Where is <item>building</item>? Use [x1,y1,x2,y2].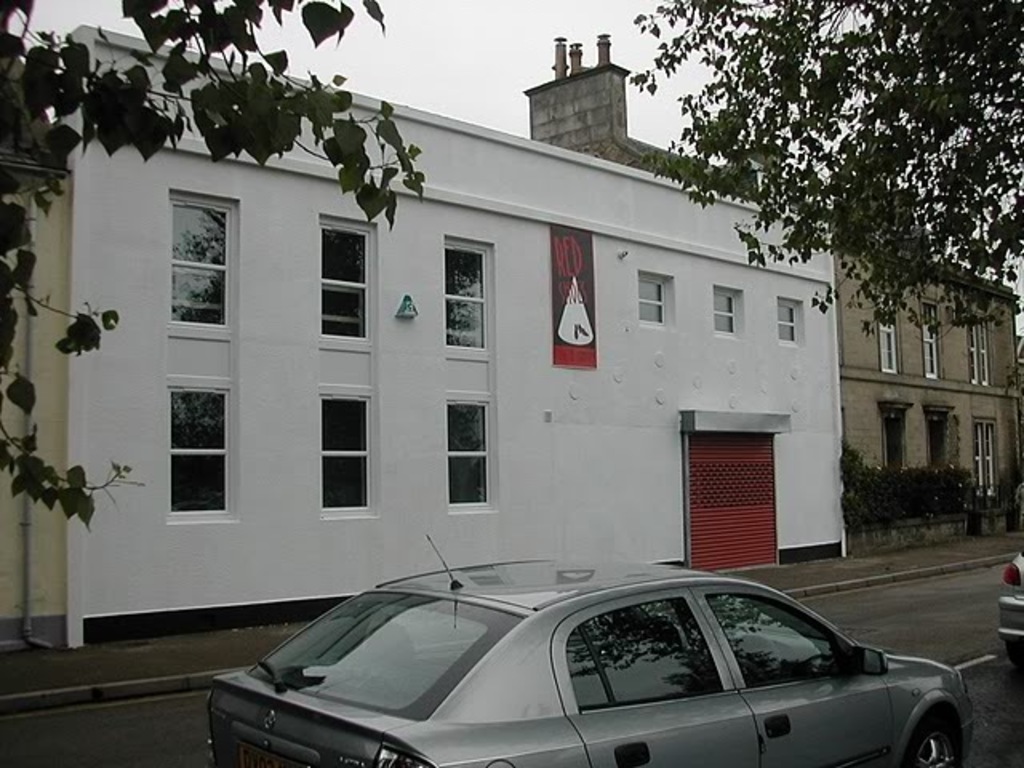
[0,117,69,654].
